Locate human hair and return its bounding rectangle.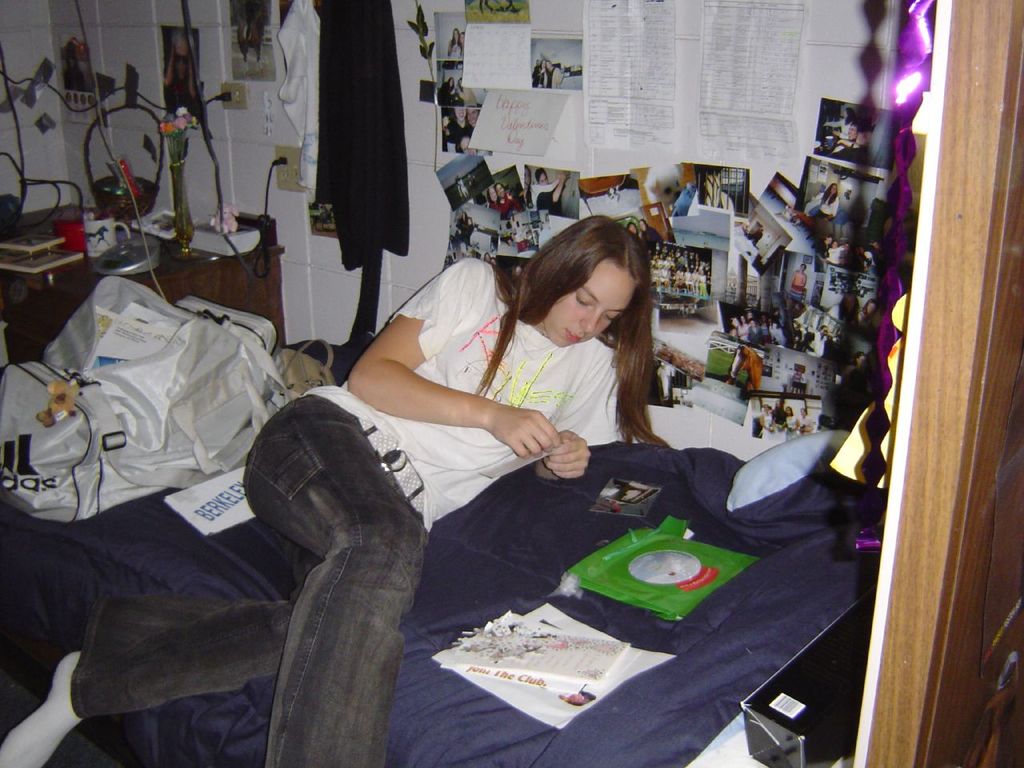
x1=488, y1=186, x2=493, y2=203.
